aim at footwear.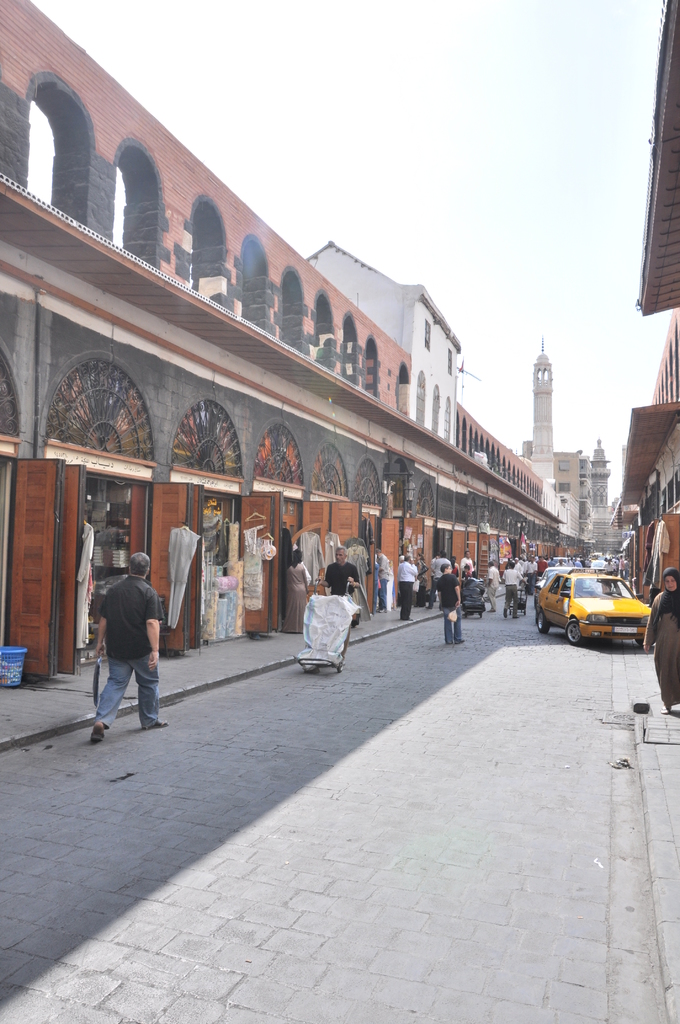
Aimed at bbox=[147, 717, 170, 730].
